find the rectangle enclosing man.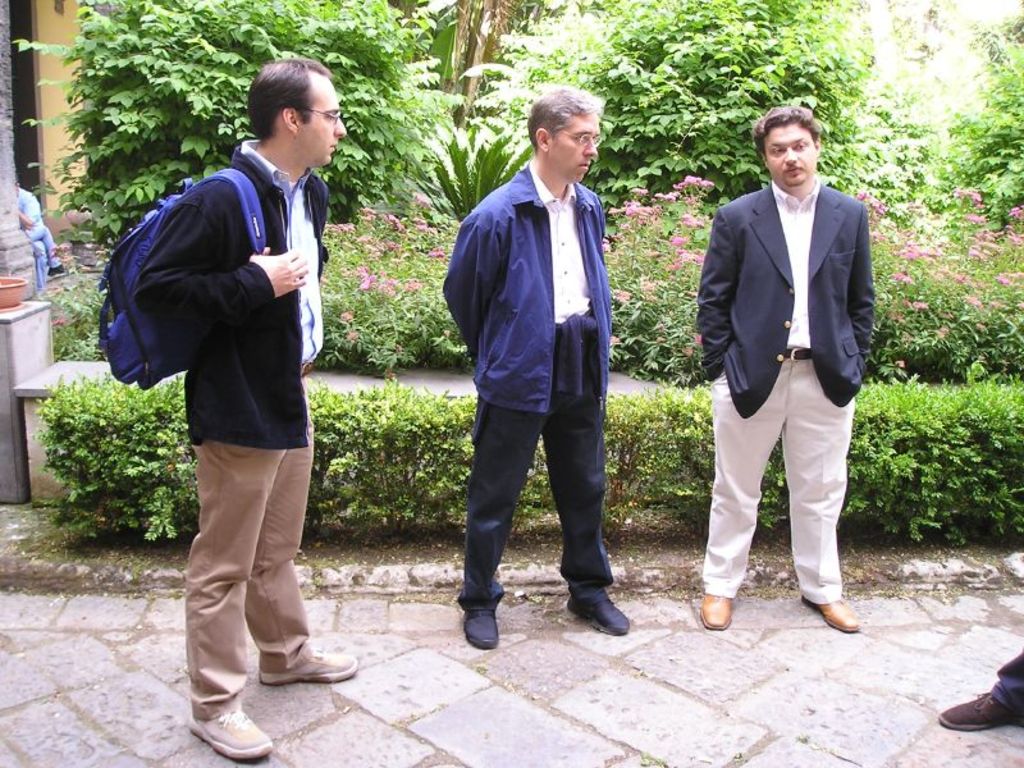
<bbox>125, 45, 365, 760</bbox>.
